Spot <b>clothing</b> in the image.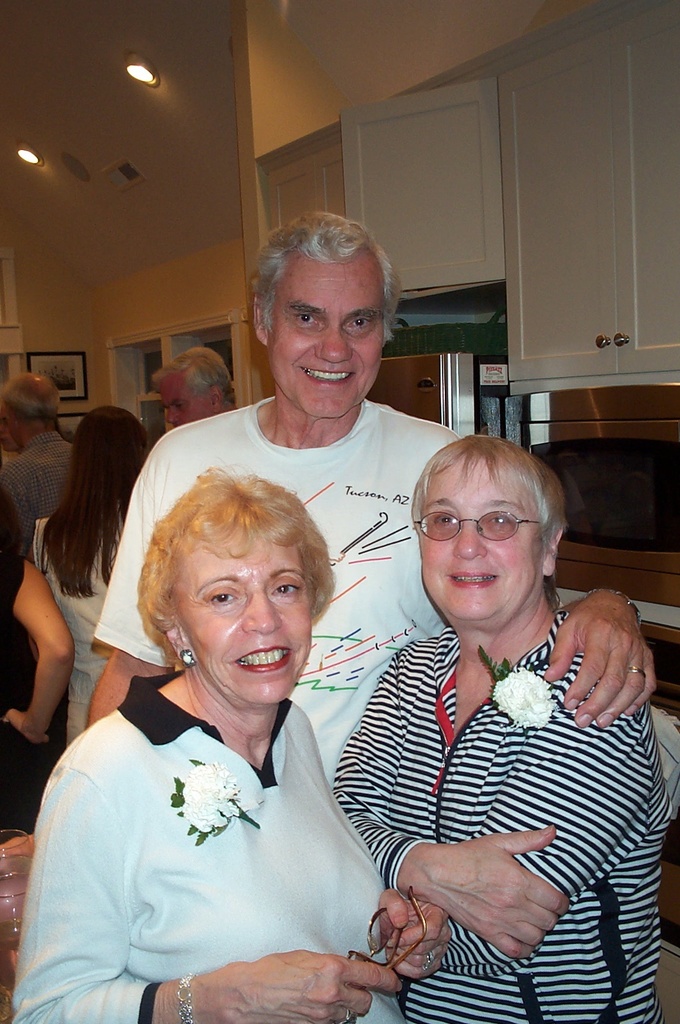
<b>clothing</b> found at rect(327, 600, 679, 1023).
